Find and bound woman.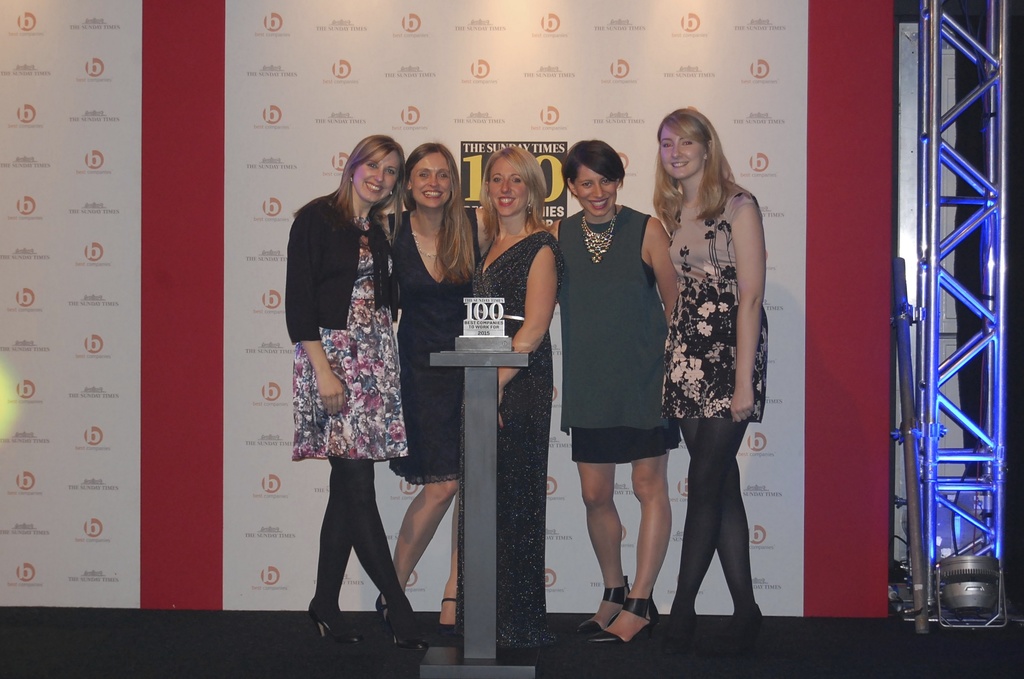
Bound: <bbox>546, 136, 695, 633</bbox>.
